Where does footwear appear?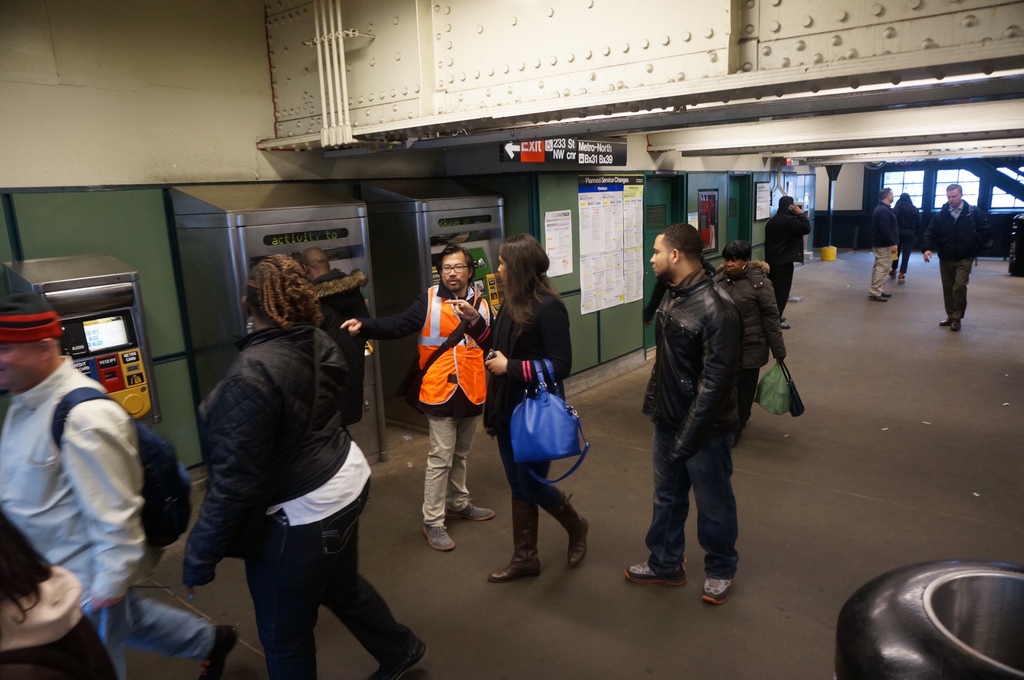
Appears at <box>486,500,545,587</box>.
